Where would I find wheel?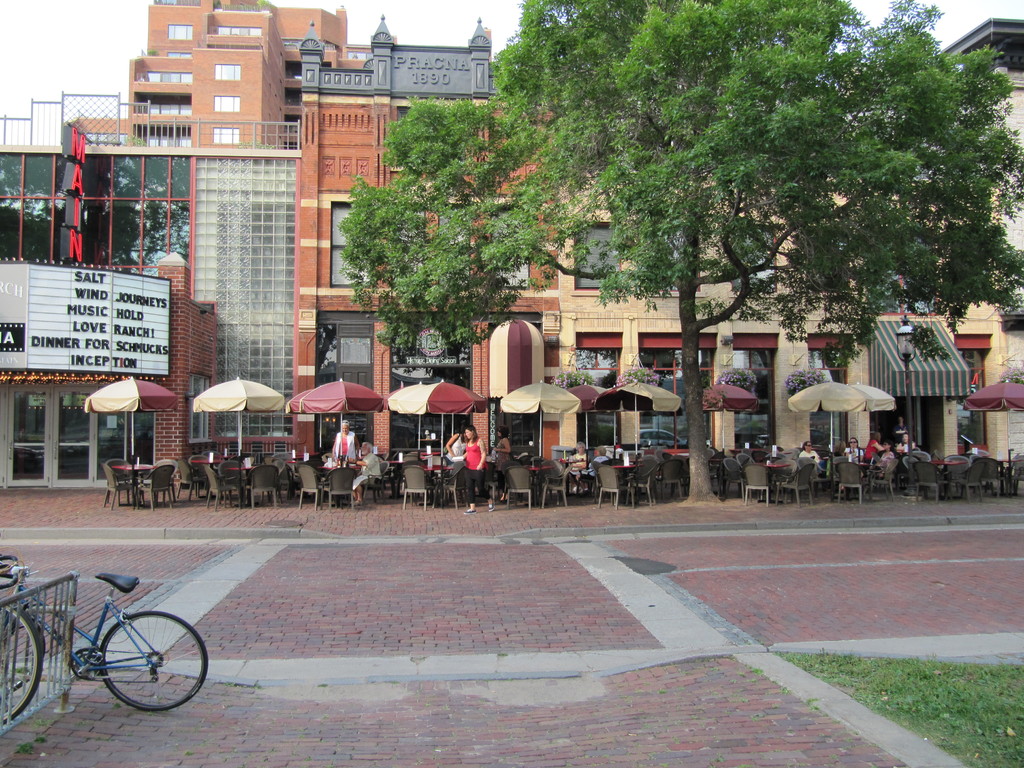
At bbox(70, 607, 185, 719).
